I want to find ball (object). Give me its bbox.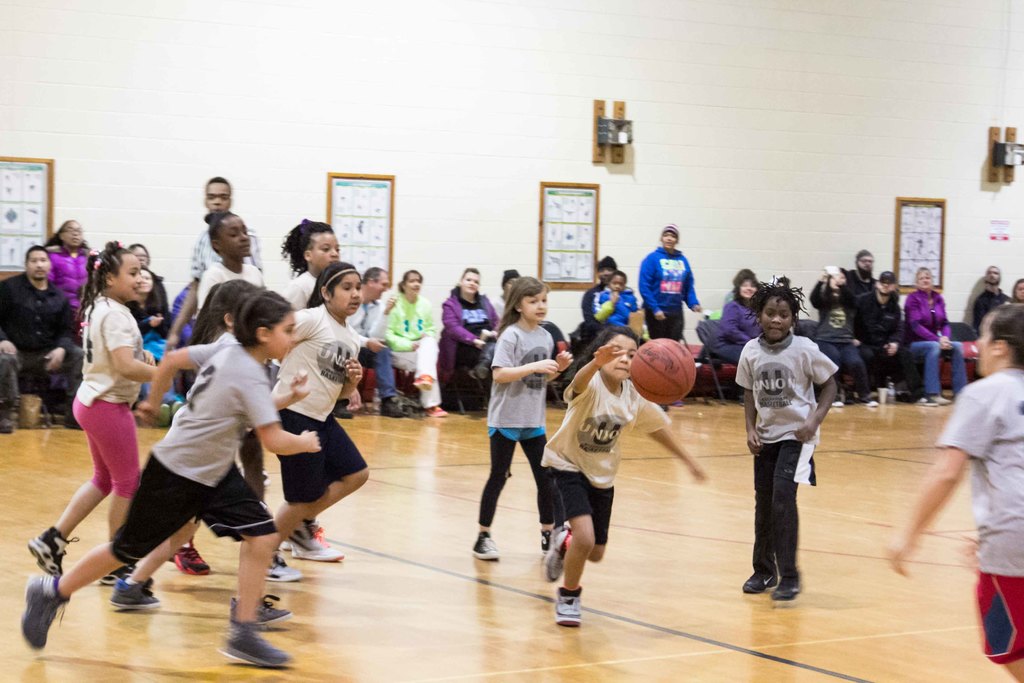
x1=627 y1=336 x2=697 y2=406.
